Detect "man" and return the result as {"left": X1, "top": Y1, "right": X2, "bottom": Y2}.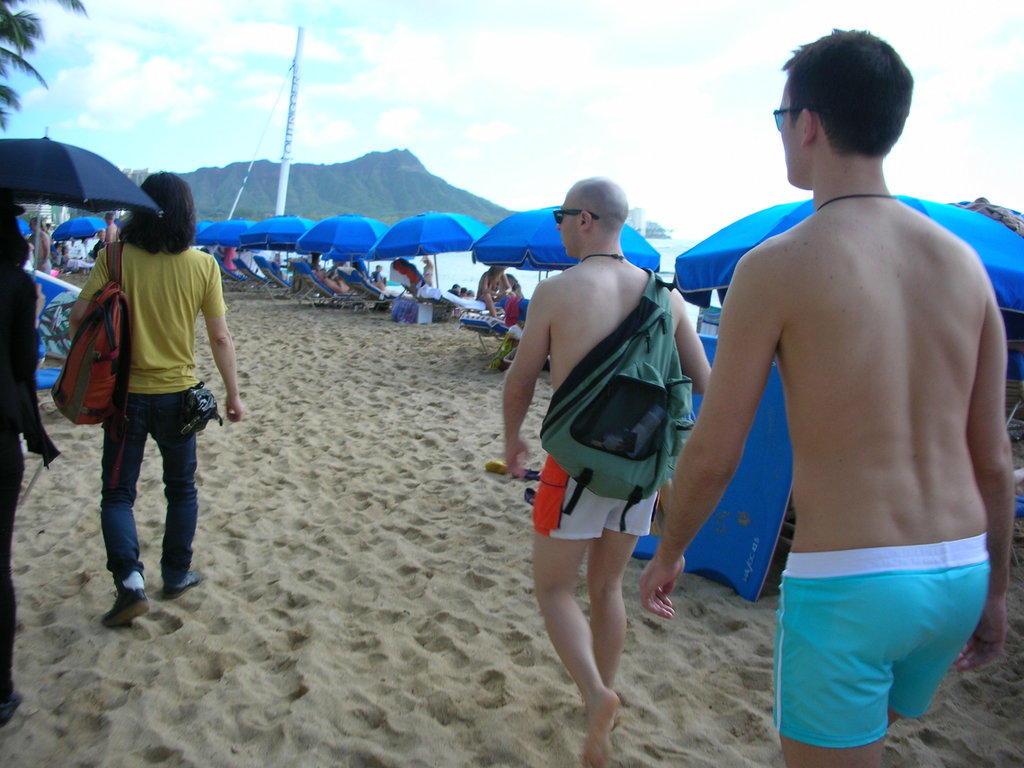
{"left": 504, "top": 172, "right": 715, "bottom": 767}.
